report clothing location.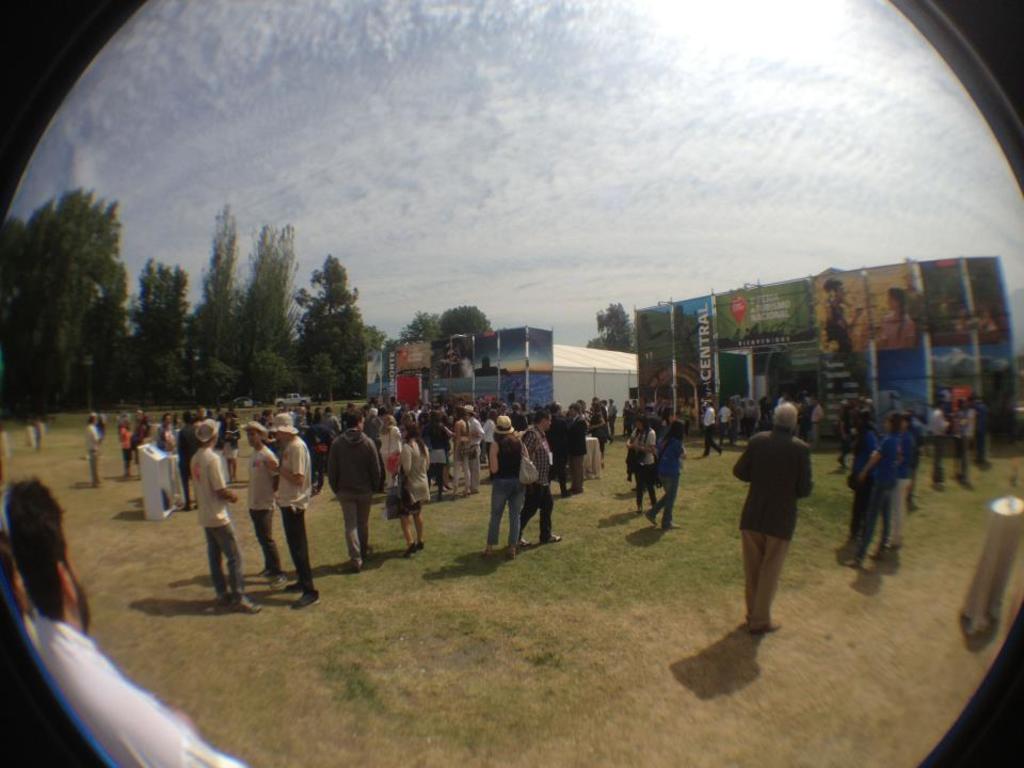
Report: locate(121, 423, 135, 469).
